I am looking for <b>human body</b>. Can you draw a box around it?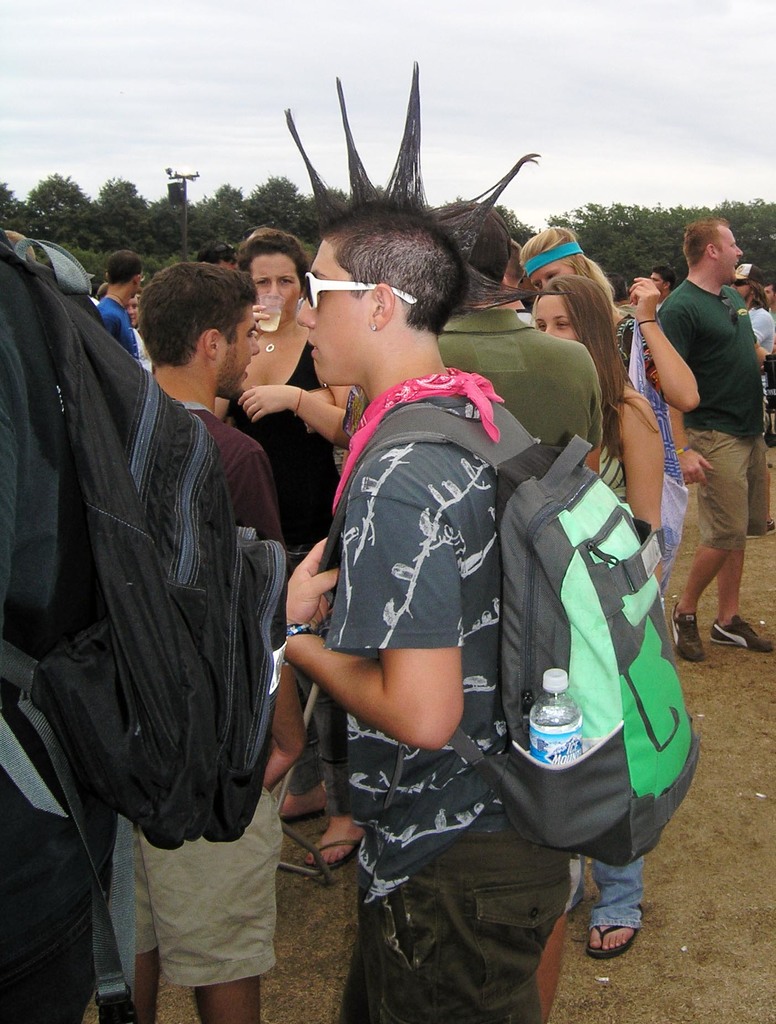
Sure, the bounding box is detection(219, 321, 354, 872).
